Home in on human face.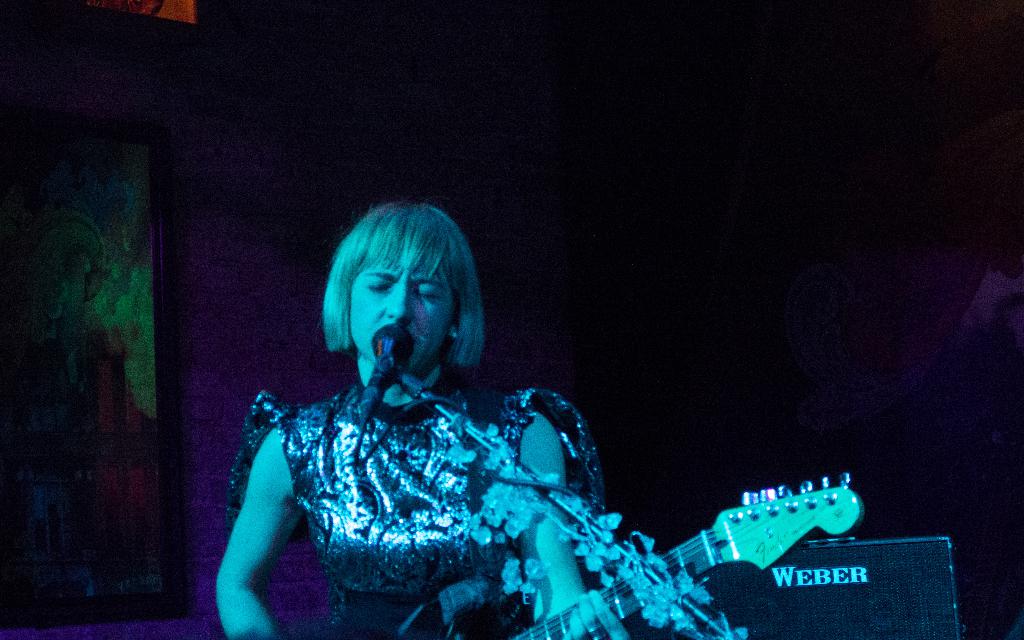
Homed in at [left=346, top=259, right=458, bottom=374].
